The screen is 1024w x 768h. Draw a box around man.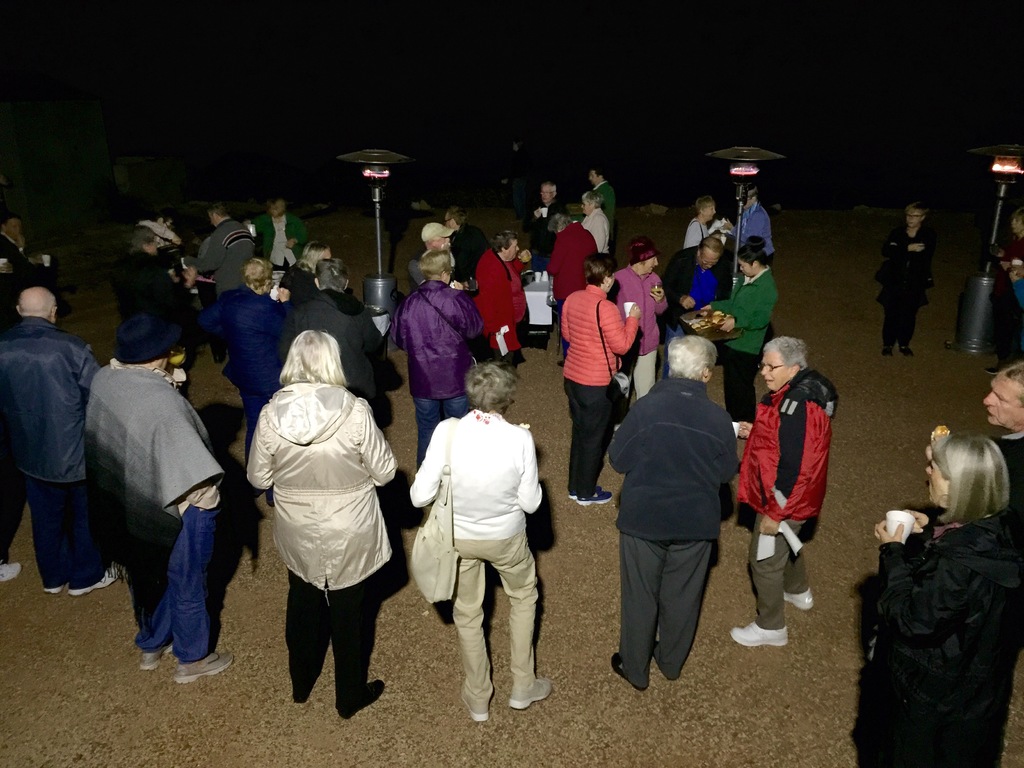
(x1=588, y1=170, x2=614, y2=230).
